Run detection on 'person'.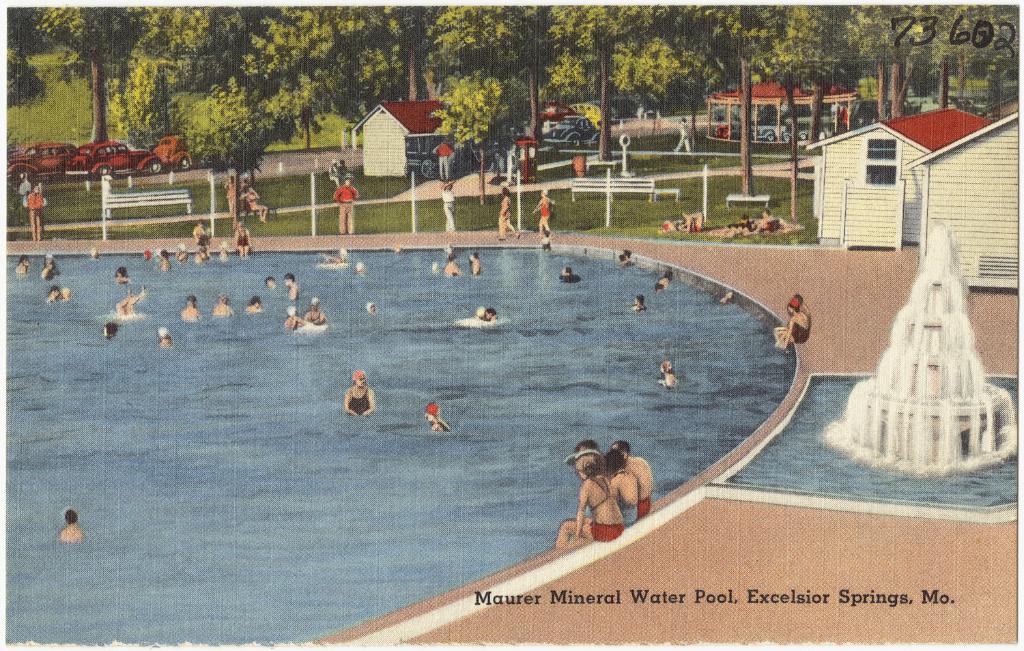
Result: (329,160,342,182).
